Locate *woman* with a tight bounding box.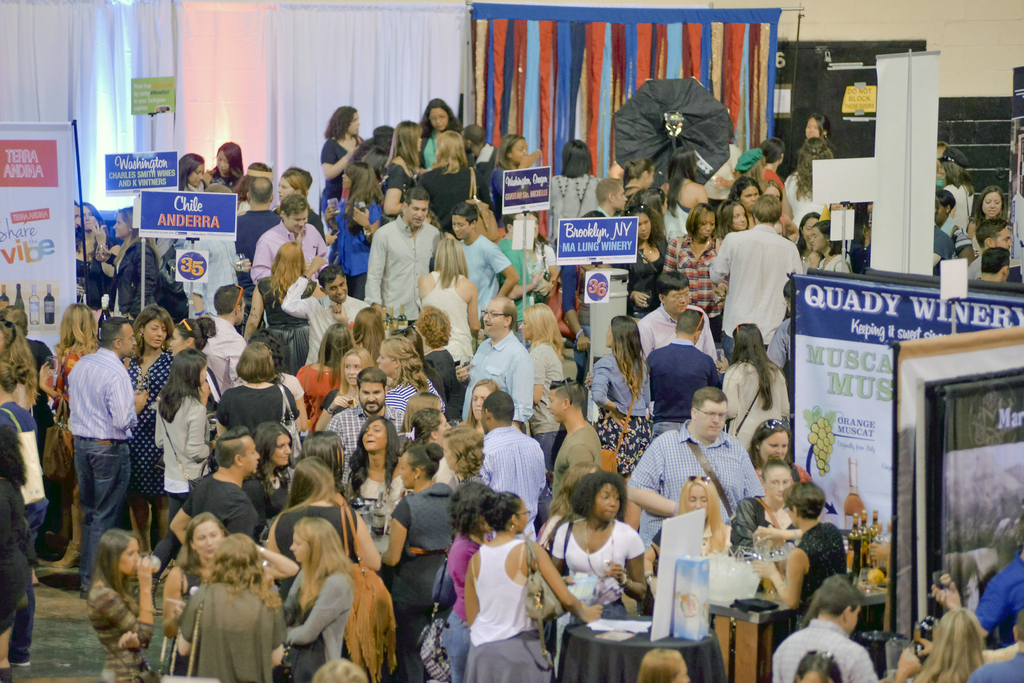
91, 207, 175, 334.
